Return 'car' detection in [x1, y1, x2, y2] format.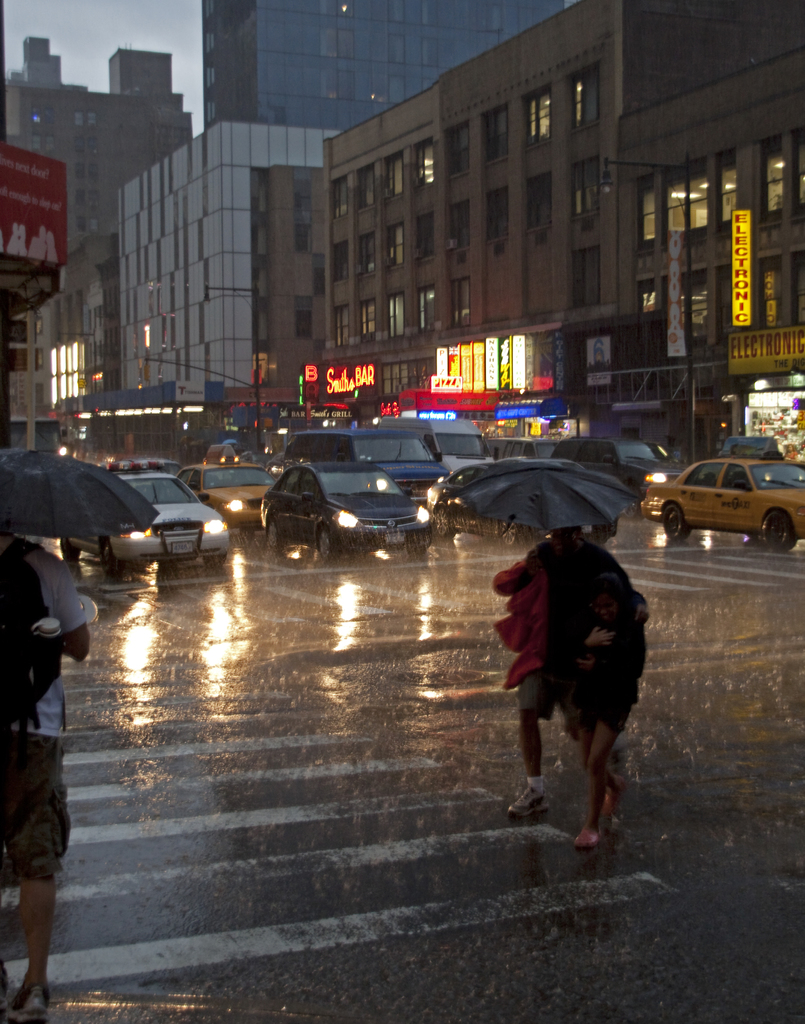
[548, 433, 683, 508].
